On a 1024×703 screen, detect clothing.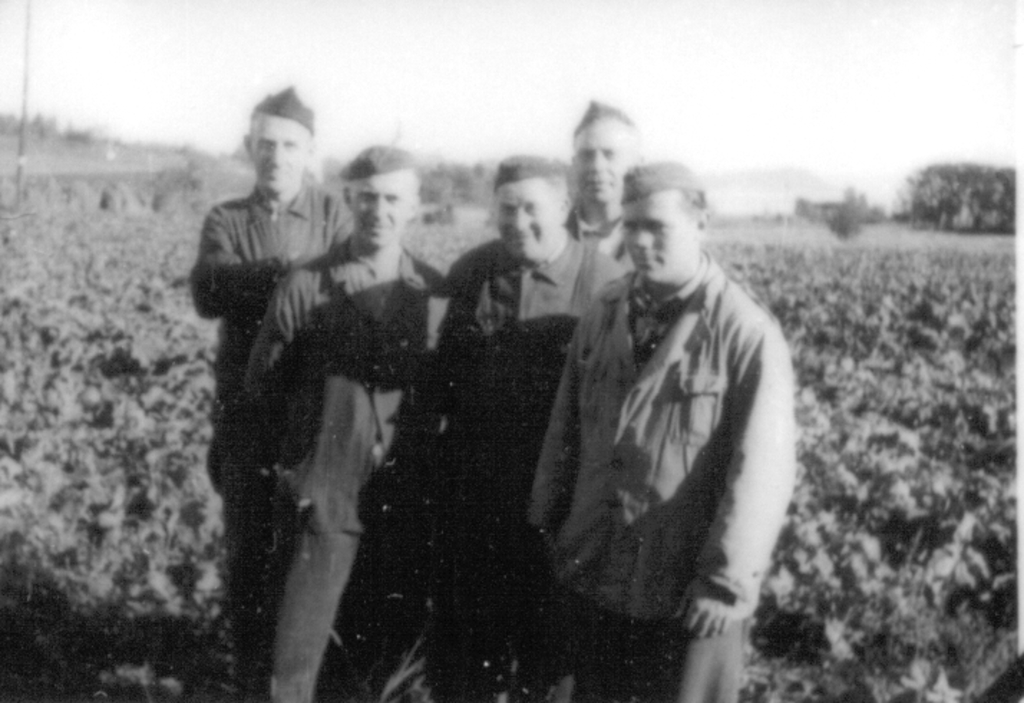
{"x1": 242, "y1": 245, "x2": 456, "y2": 702}.
